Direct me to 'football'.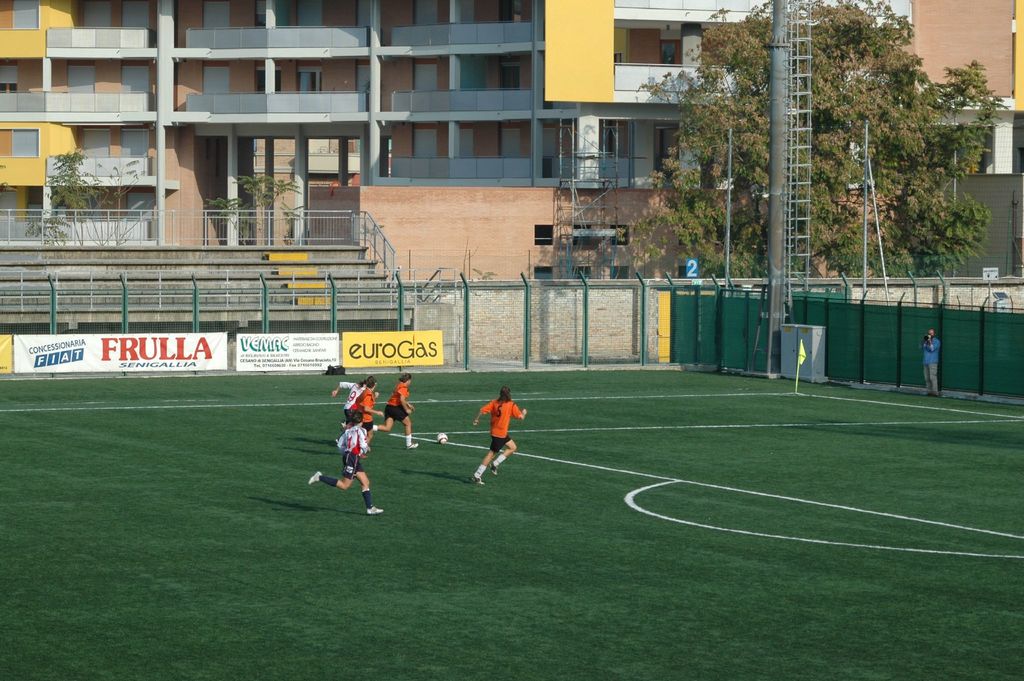
Direction: <region>436, 434, 448, 445</region>.
